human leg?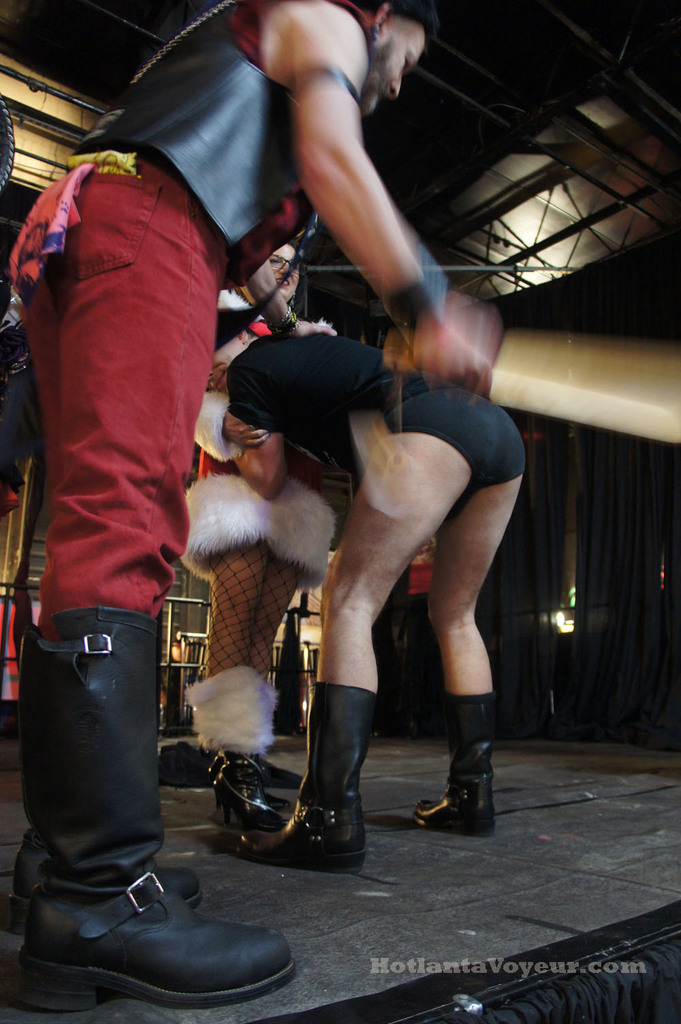
x1=227 y1=392 x2=484 y2=871
